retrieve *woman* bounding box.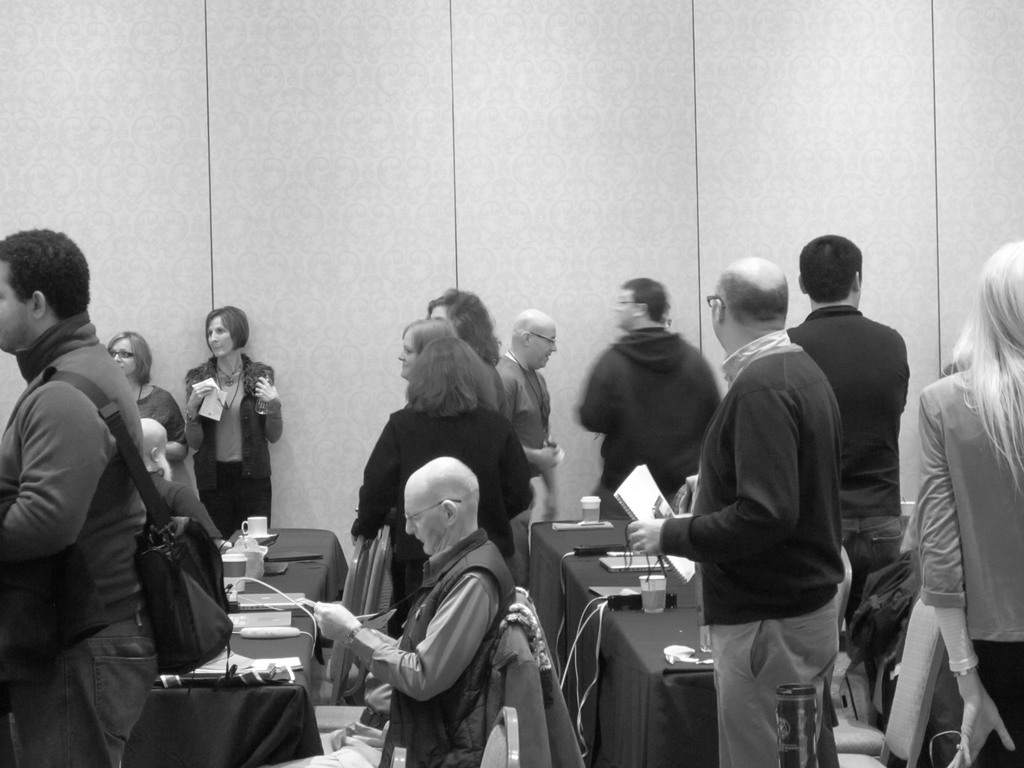
Bounding box: pyautogui.locateOnScreen(345, 333, 543, 637).
